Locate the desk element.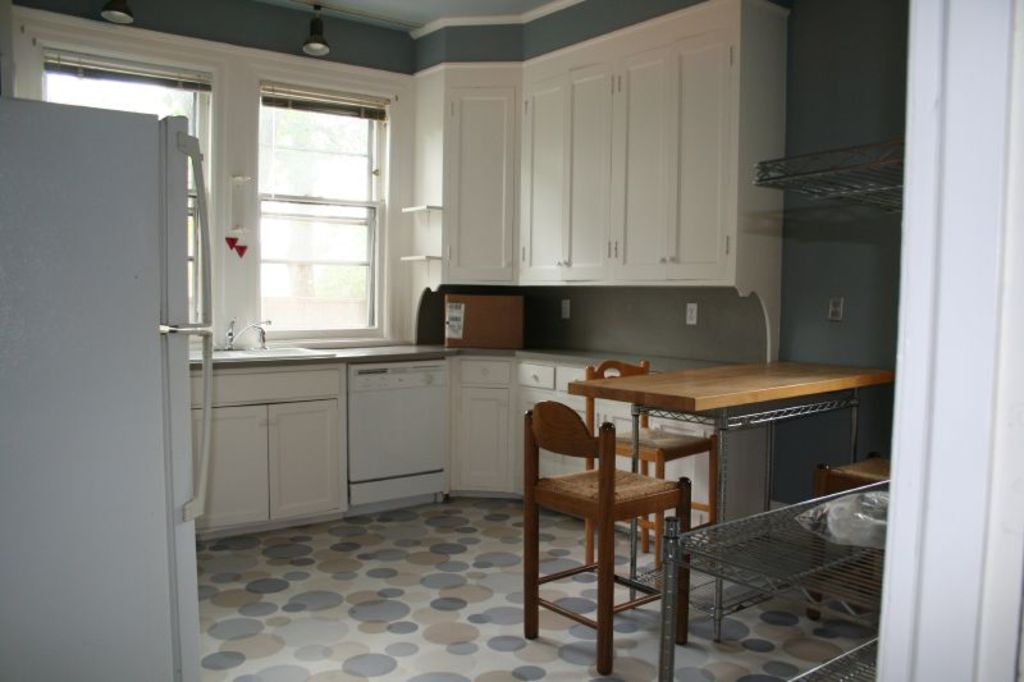
Element bbox: (x1=572, y1=361, x2=877, y2=576).
